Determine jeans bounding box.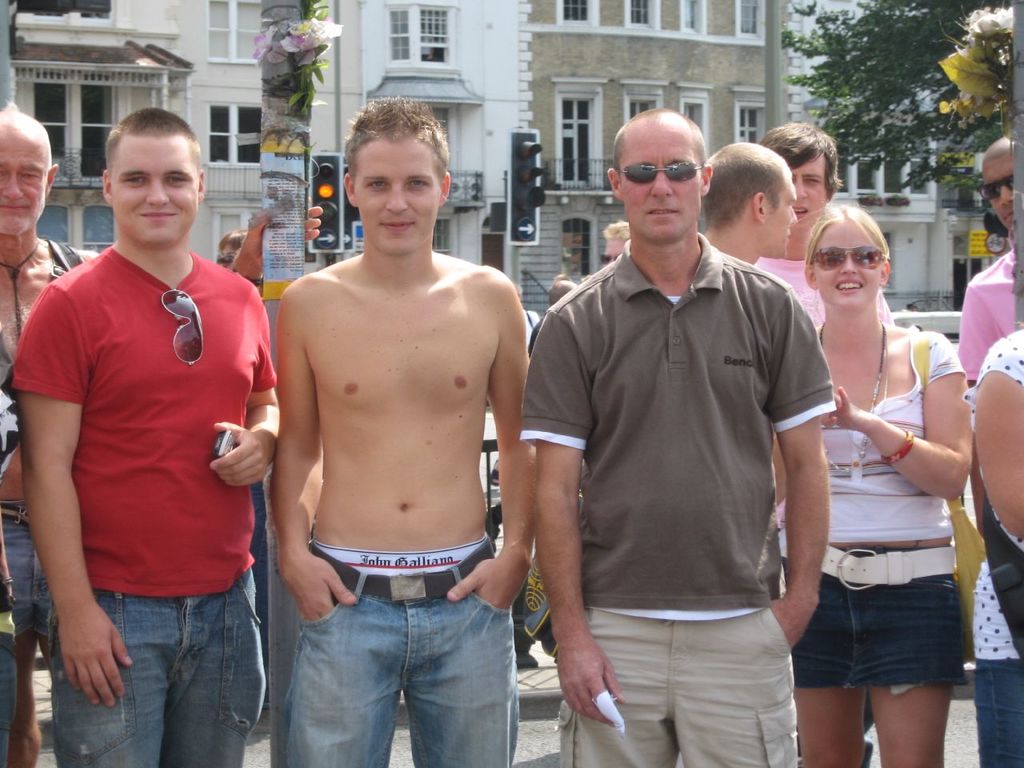
Determined: (x1=32, y1=565, x2=266, y2=767).
